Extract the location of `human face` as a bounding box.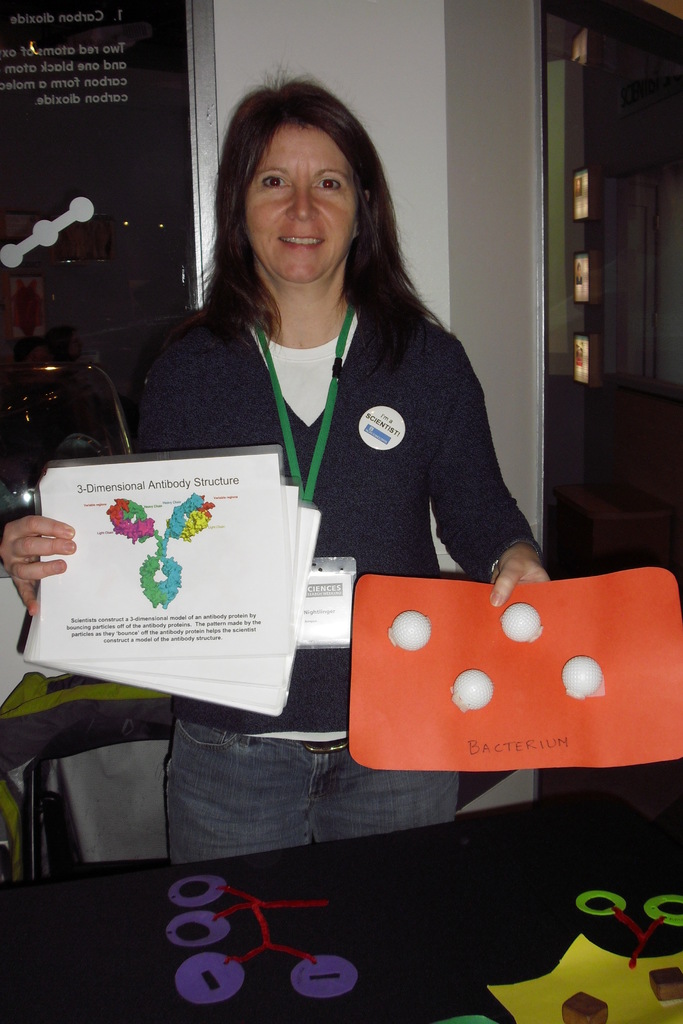
bbox=(244, 127, 356, 278).
